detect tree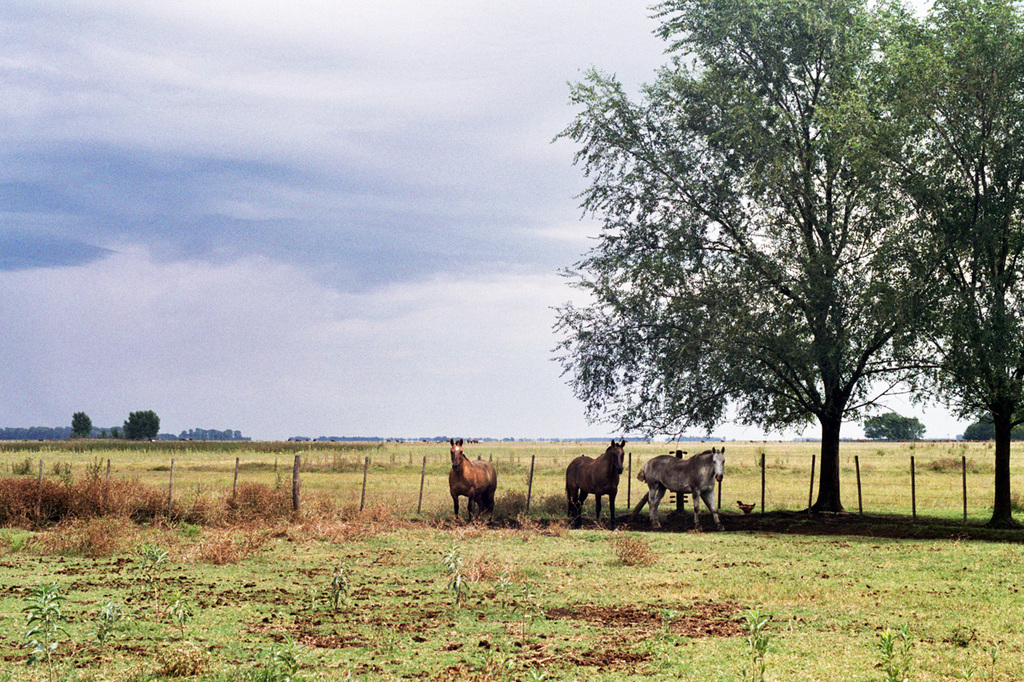
[x1=122, y1=409, x2=164, y2=447]
